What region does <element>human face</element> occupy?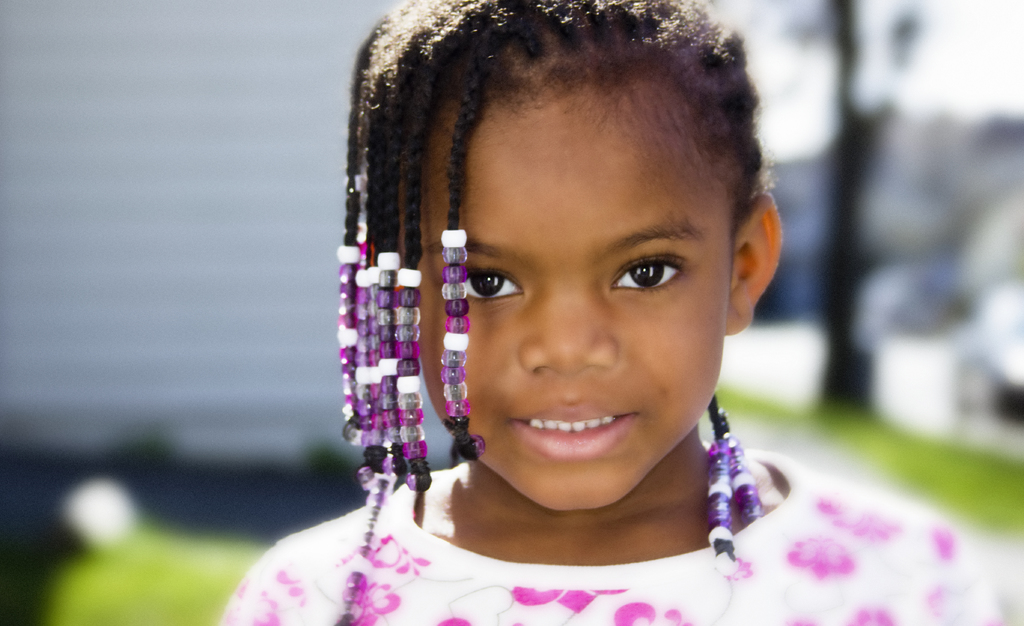
pyautogui.locateOnScreen(390, 70, 731, 516).
